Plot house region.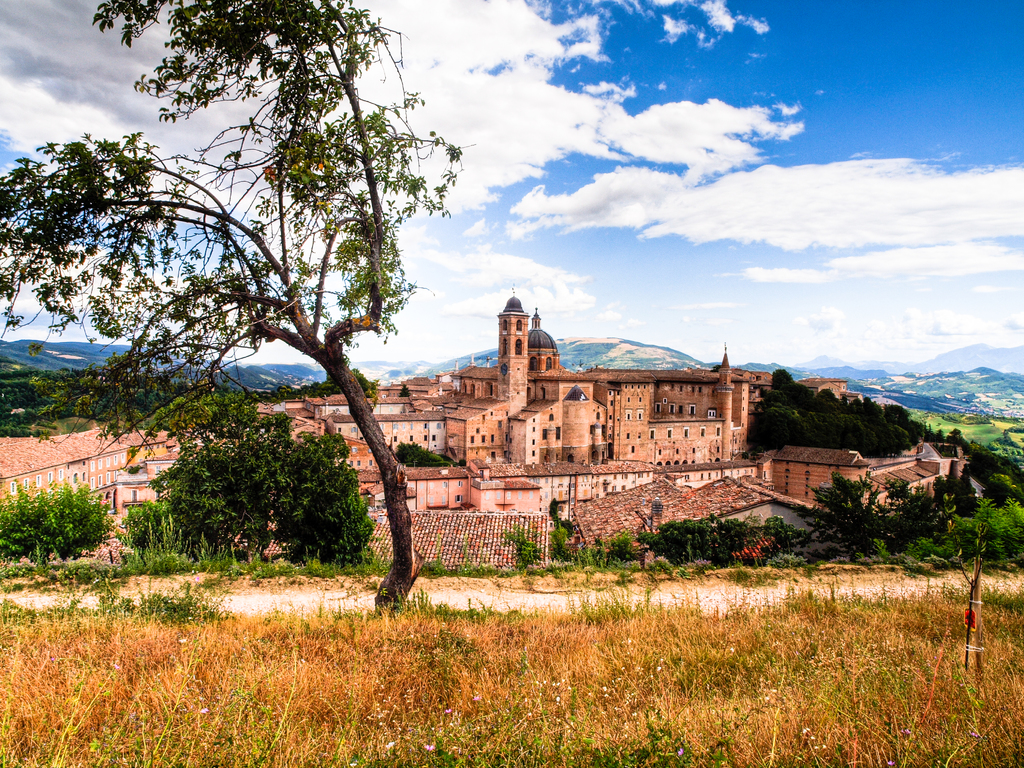
Plotted at x1=770, y1=436, x2=875, y2=521.
